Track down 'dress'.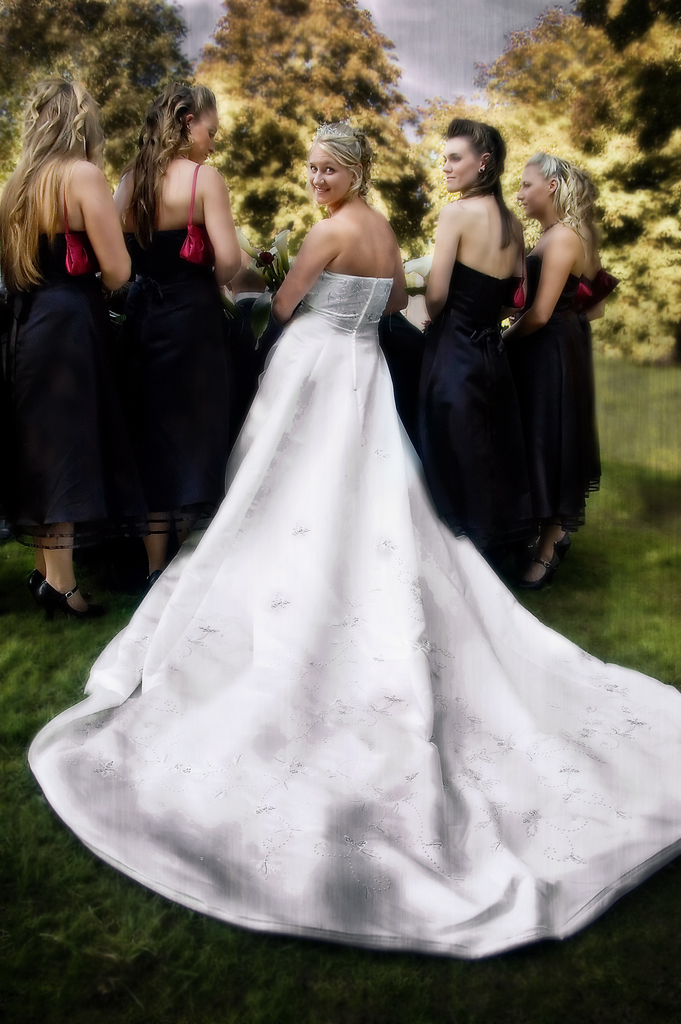
Tracked to x1=112 y1=225 x2=243 y2=536.
